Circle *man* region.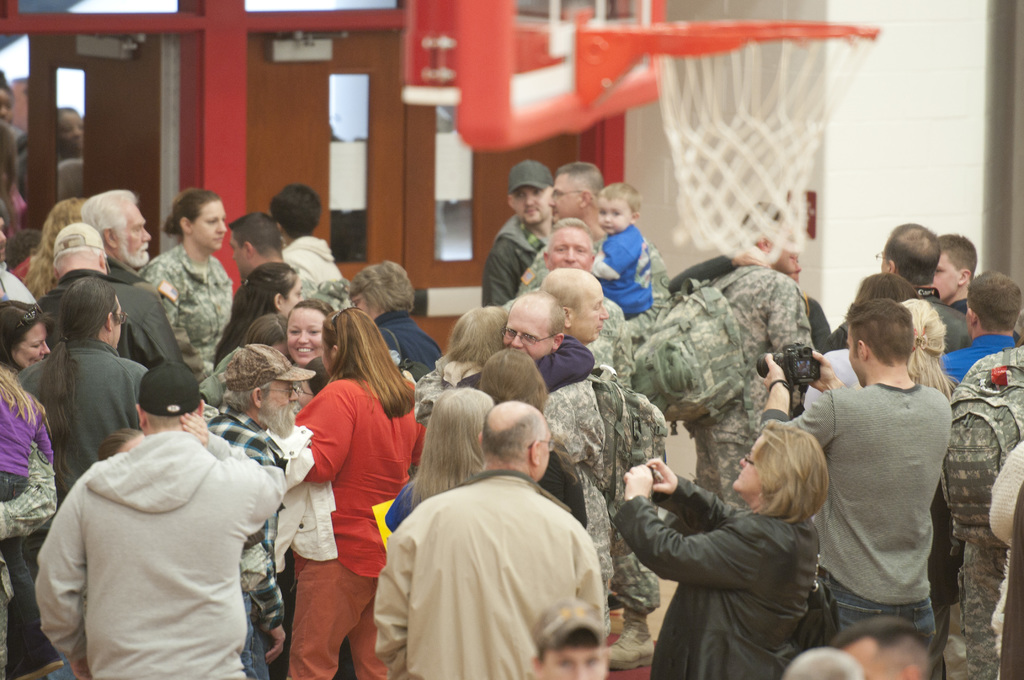
Region: left=940, top=273, right=1018, bottom=385.
